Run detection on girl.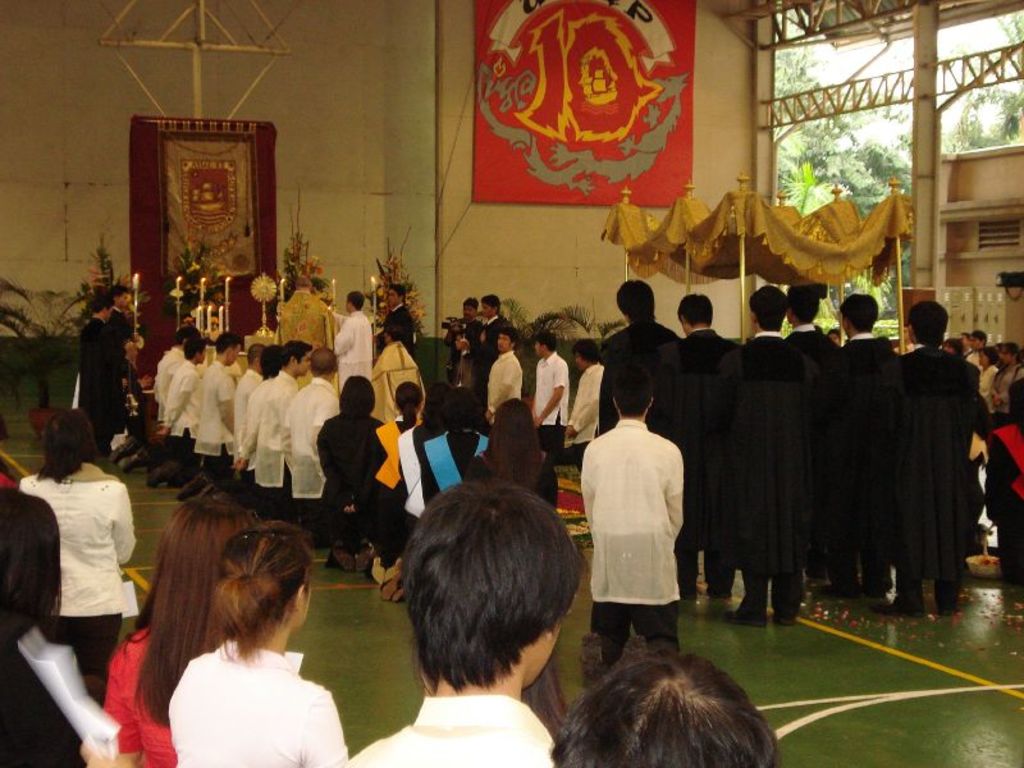
Result: locate(316, 376, 375, 545).
